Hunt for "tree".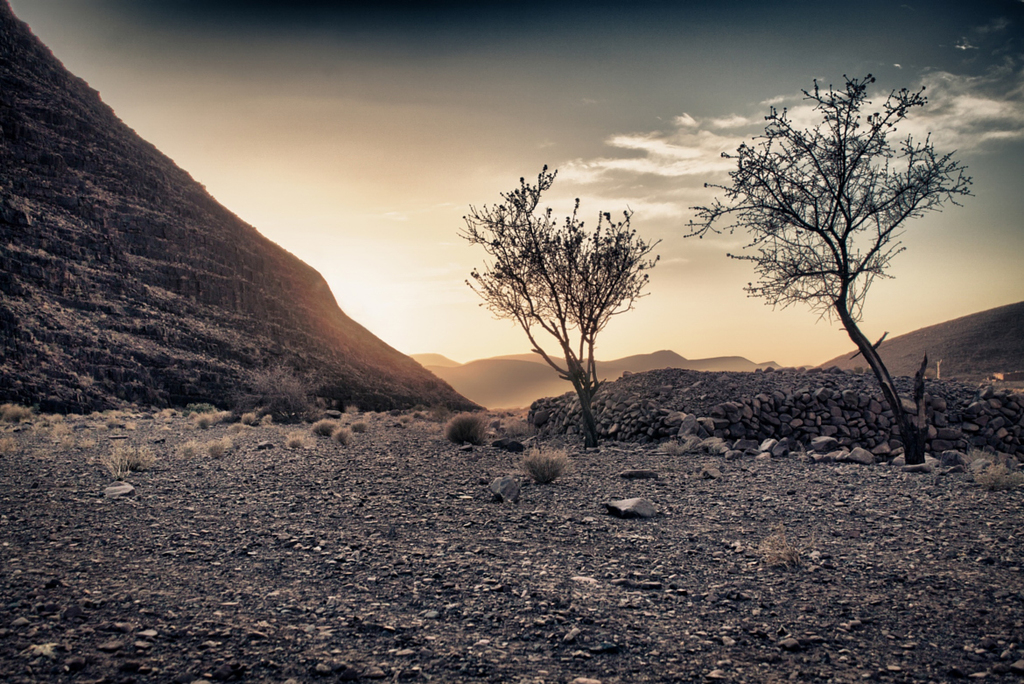
Hunted down at crop(682, 68, 978, 465).
